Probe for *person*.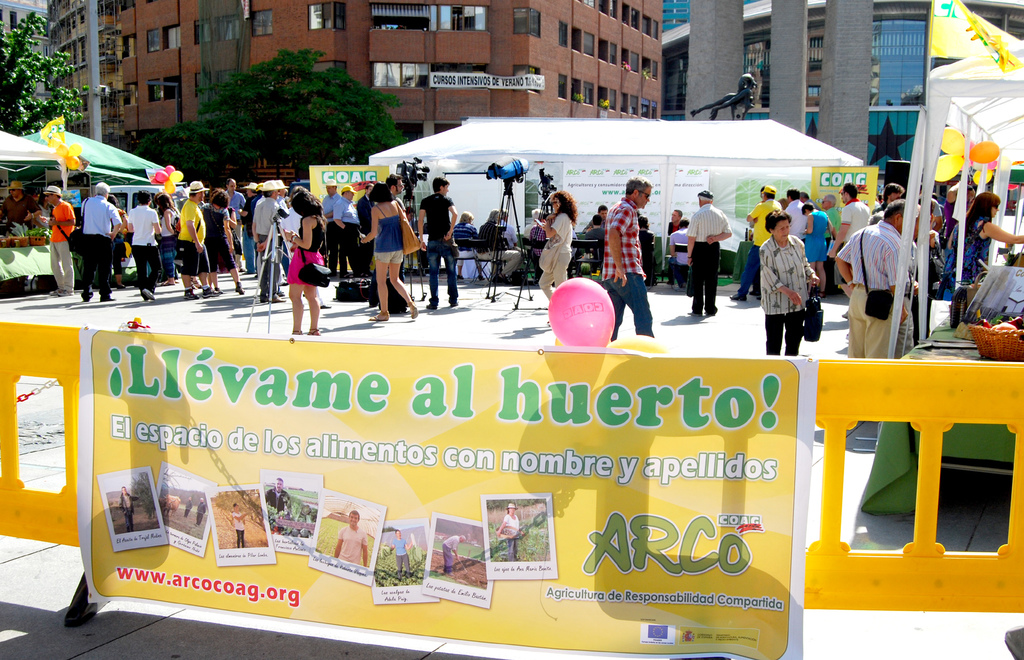
Probe result: locate(451, 211, 480, 279).
